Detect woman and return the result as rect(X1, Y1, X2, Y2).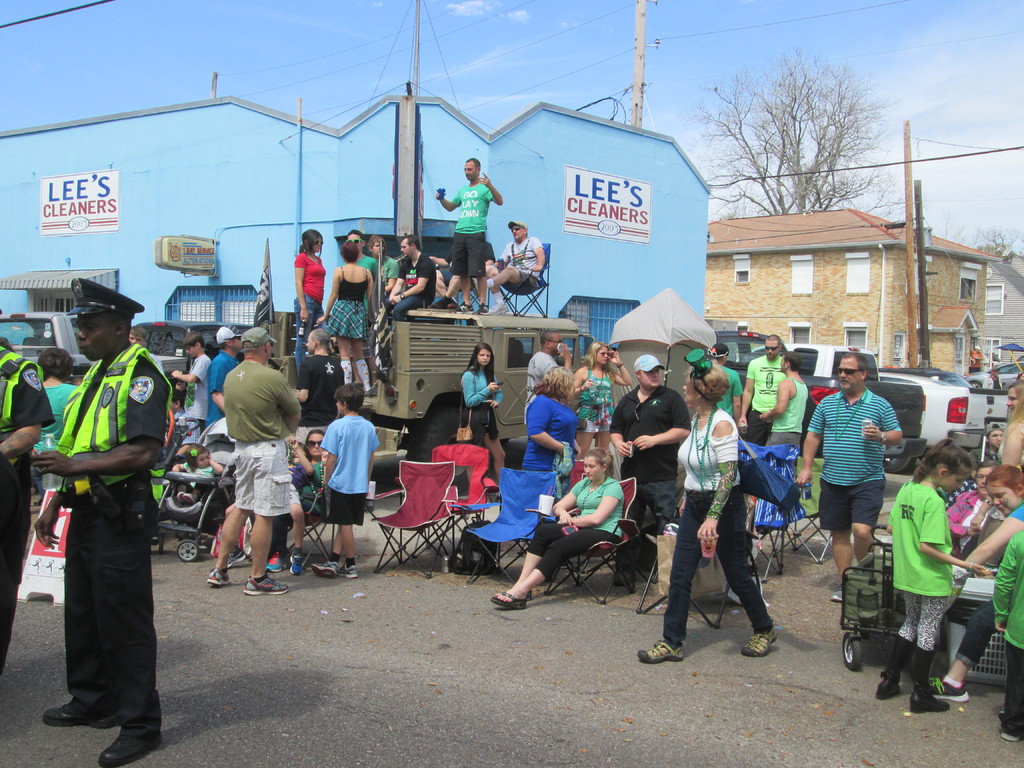
rect(487, 448, 623, 611).
